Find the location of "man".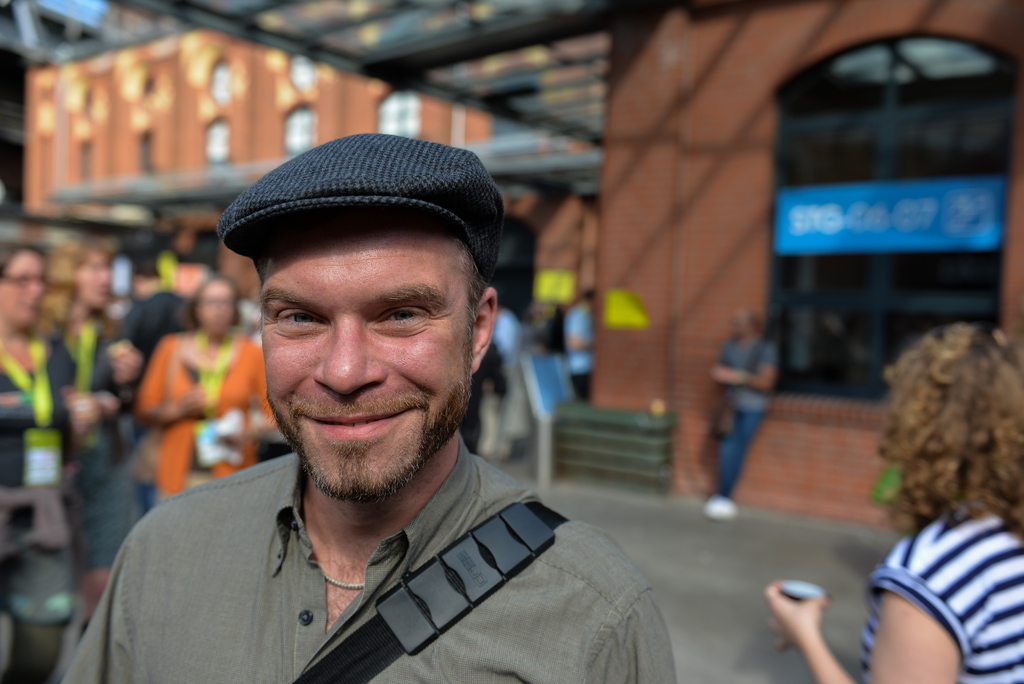
Location: box=[707, 309, 778, 519].
